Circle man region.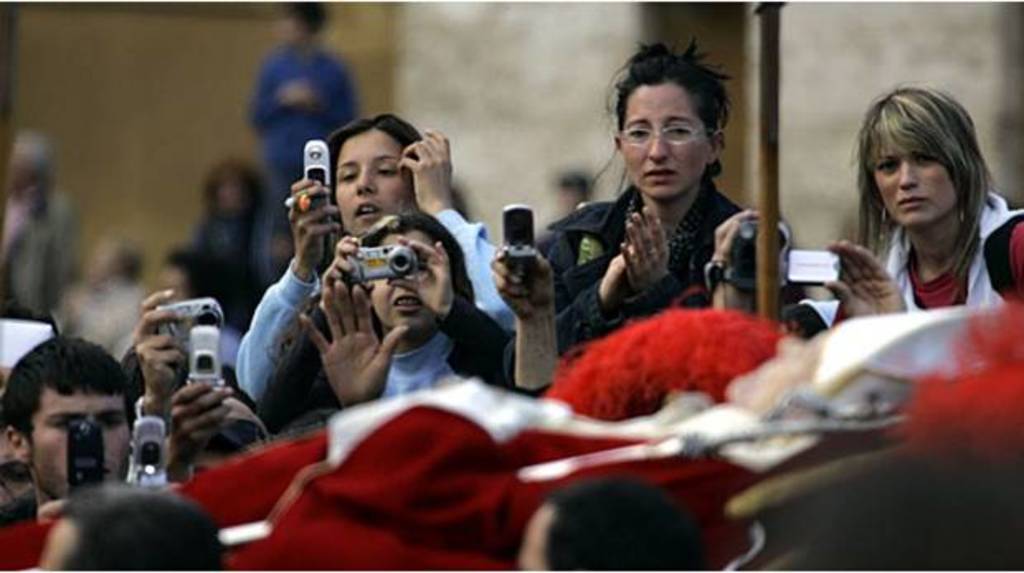
Region: 25:490:221:571.
